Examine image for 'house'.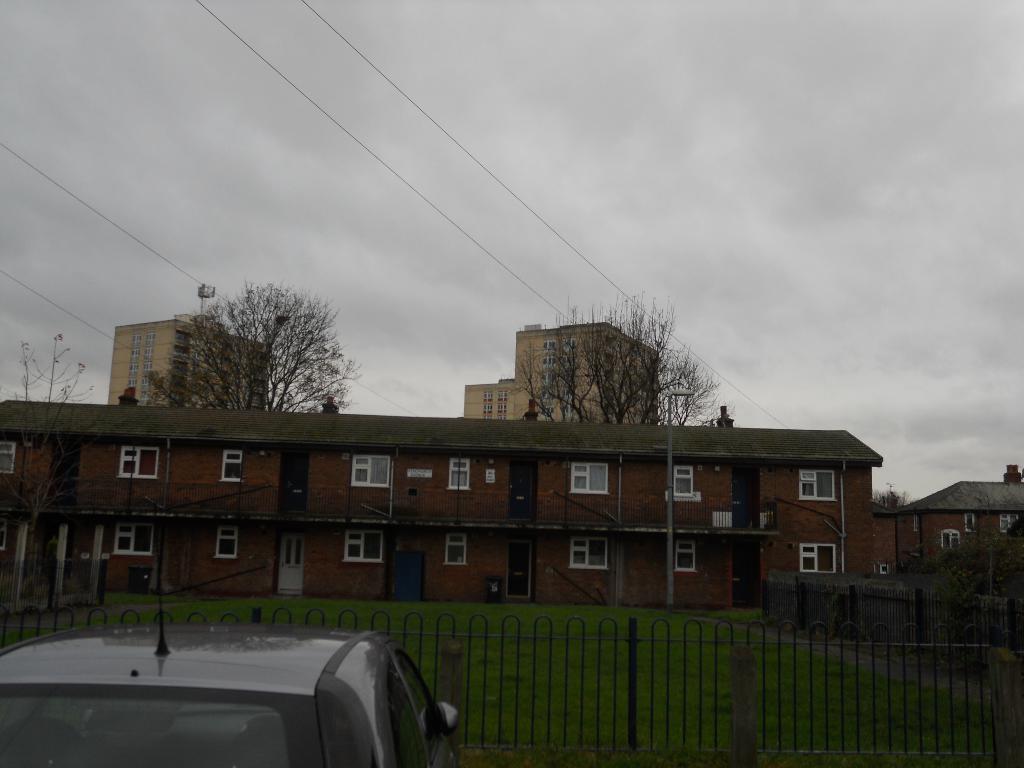
Examination result: x1=903, y1=464, x2=1023, y2=574.
